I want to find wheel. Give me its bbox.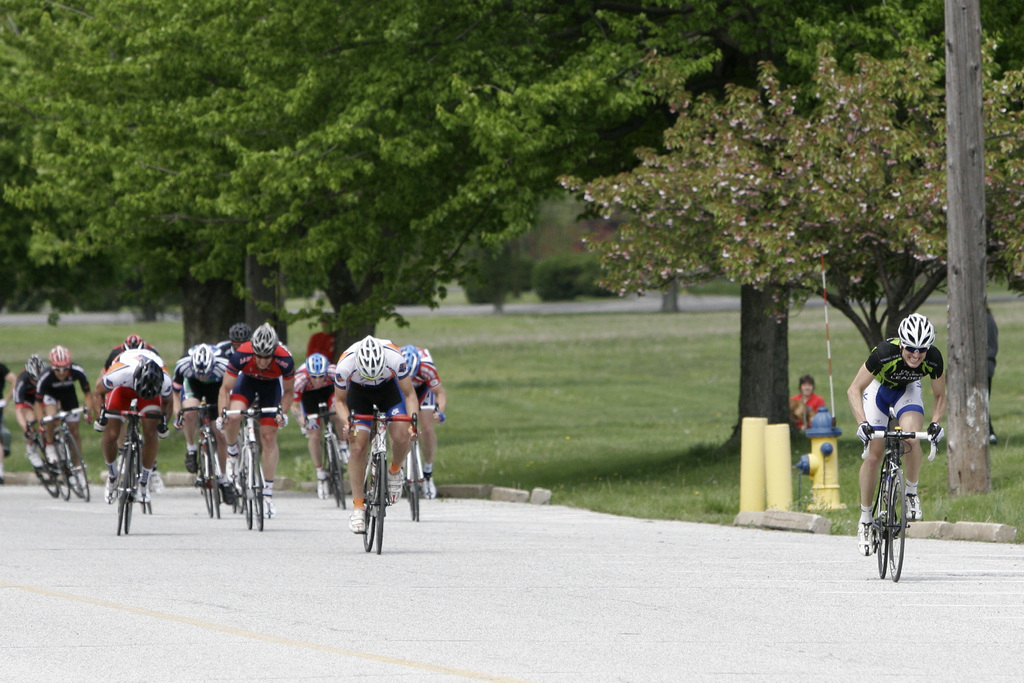
<bbox>888, 468, 907, 579</bbox>.
